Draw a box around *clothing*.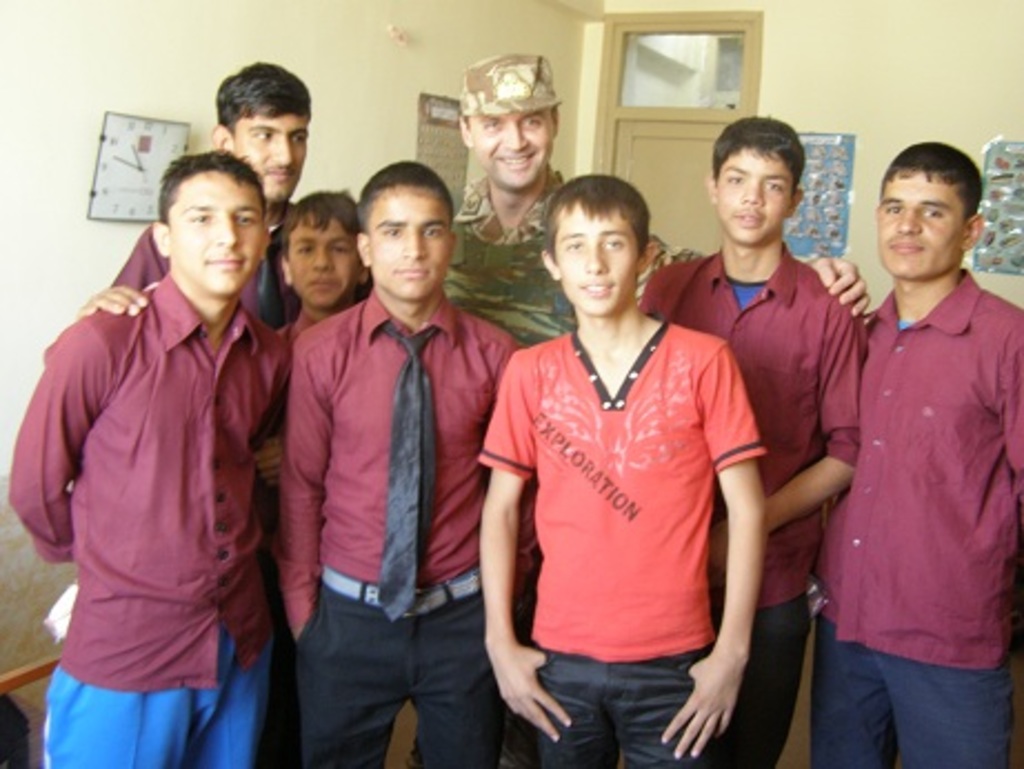
region(278, 287, 364, 353).
